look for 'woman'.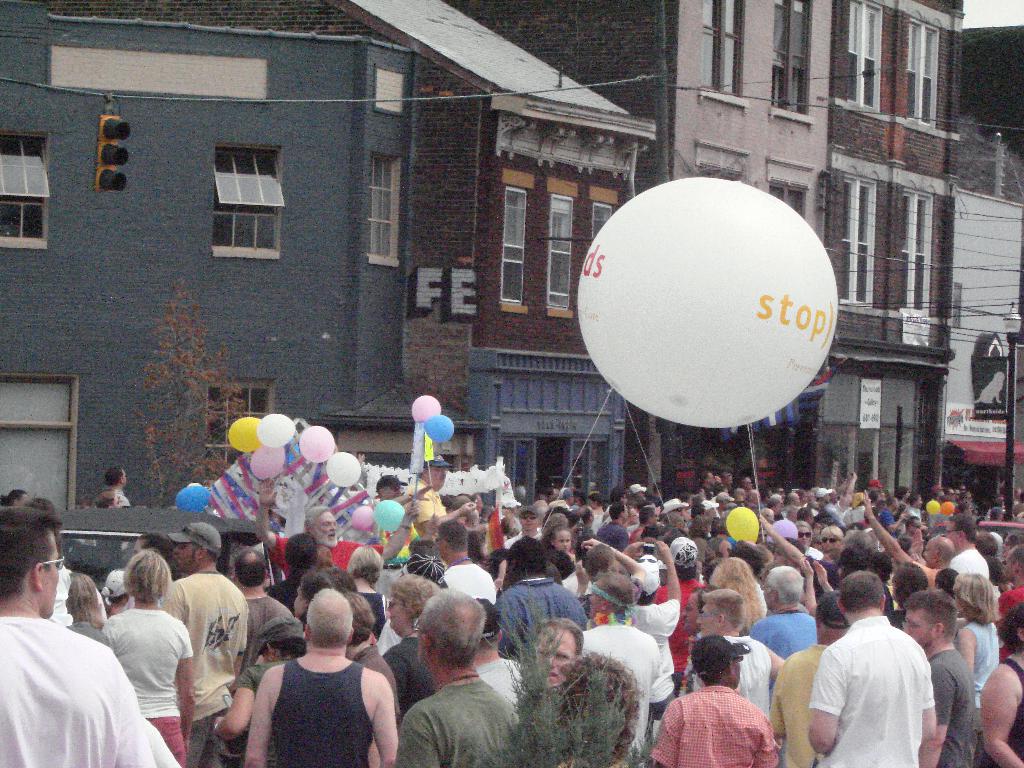
Found: {"left": 60, "top": 573, "right": 106, "bottom": 641}.
